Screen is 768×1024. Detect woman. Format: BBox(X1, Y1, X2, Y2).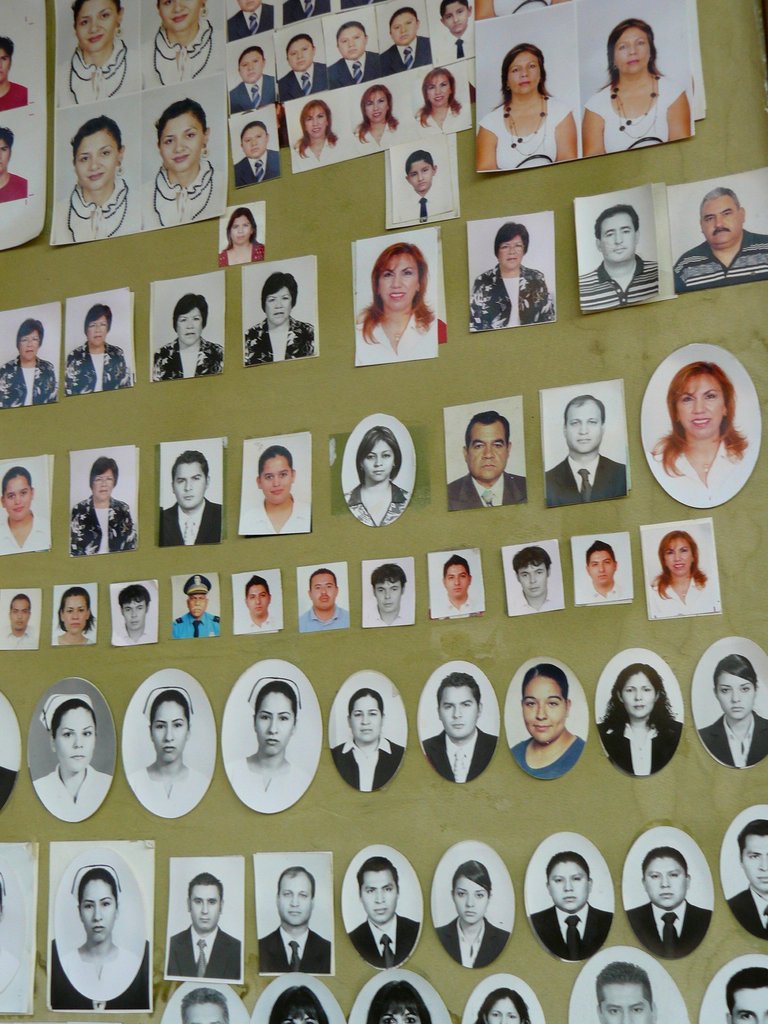
BBox(69, 457, 135, 559).
